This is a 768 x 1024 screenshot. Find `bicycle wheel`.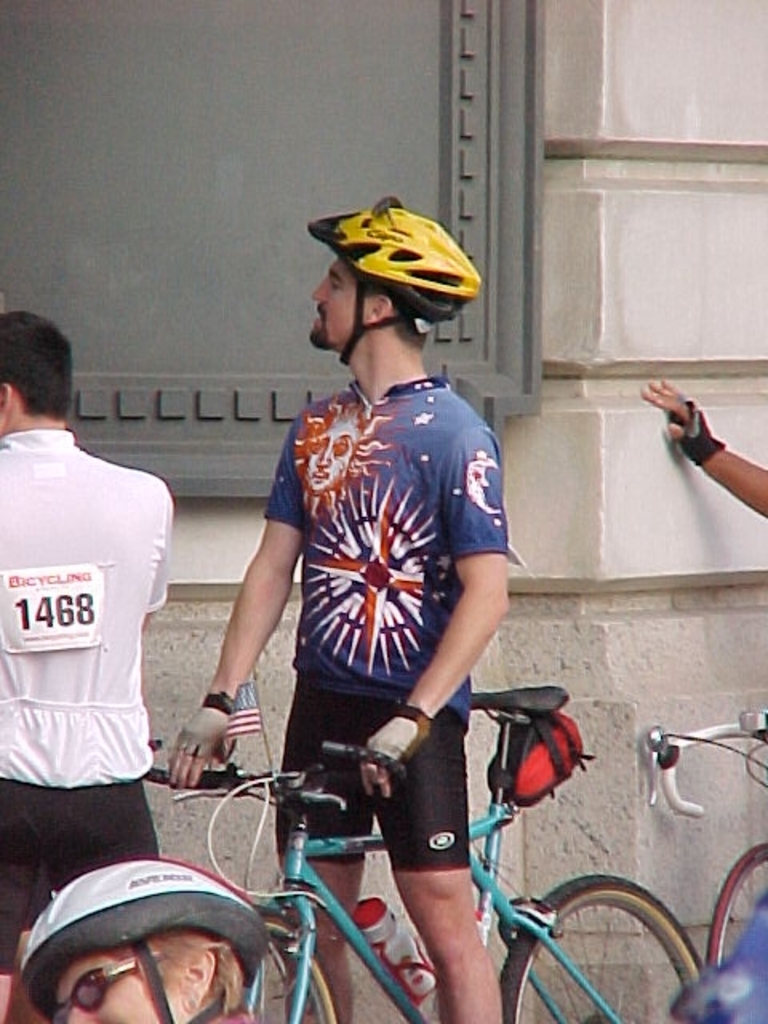
Bounding box: x1=706 y1=845 x2=766 y2=970.
